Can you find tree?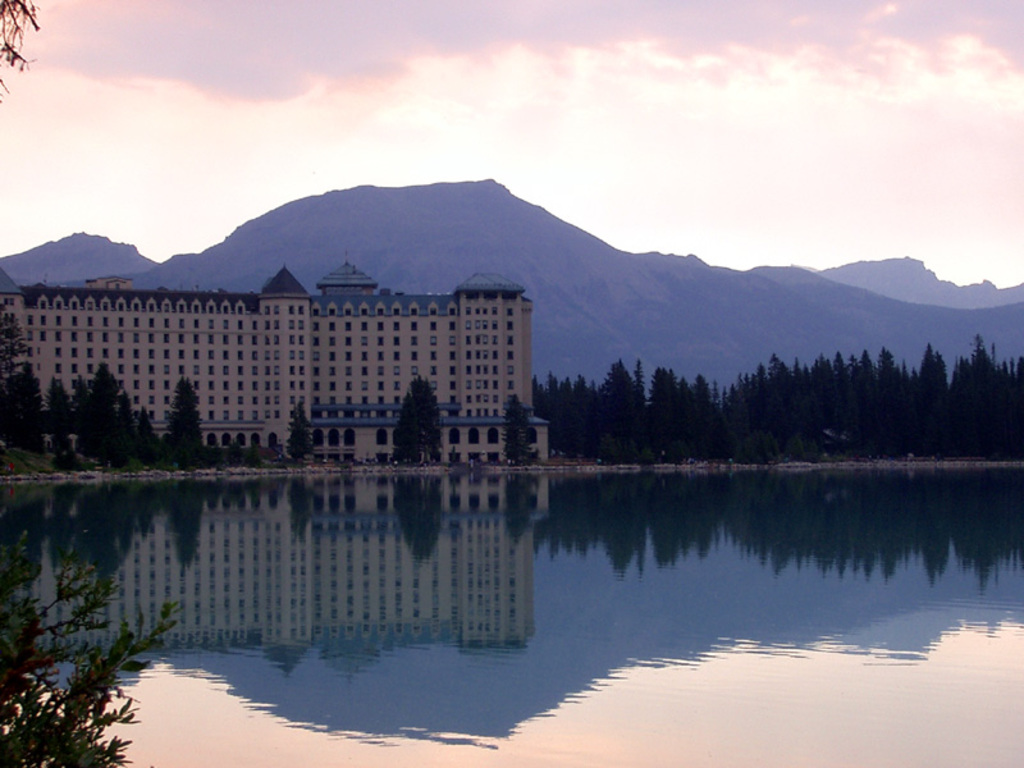
Yes, bounding box: <box>0,358,49,448</box>.
